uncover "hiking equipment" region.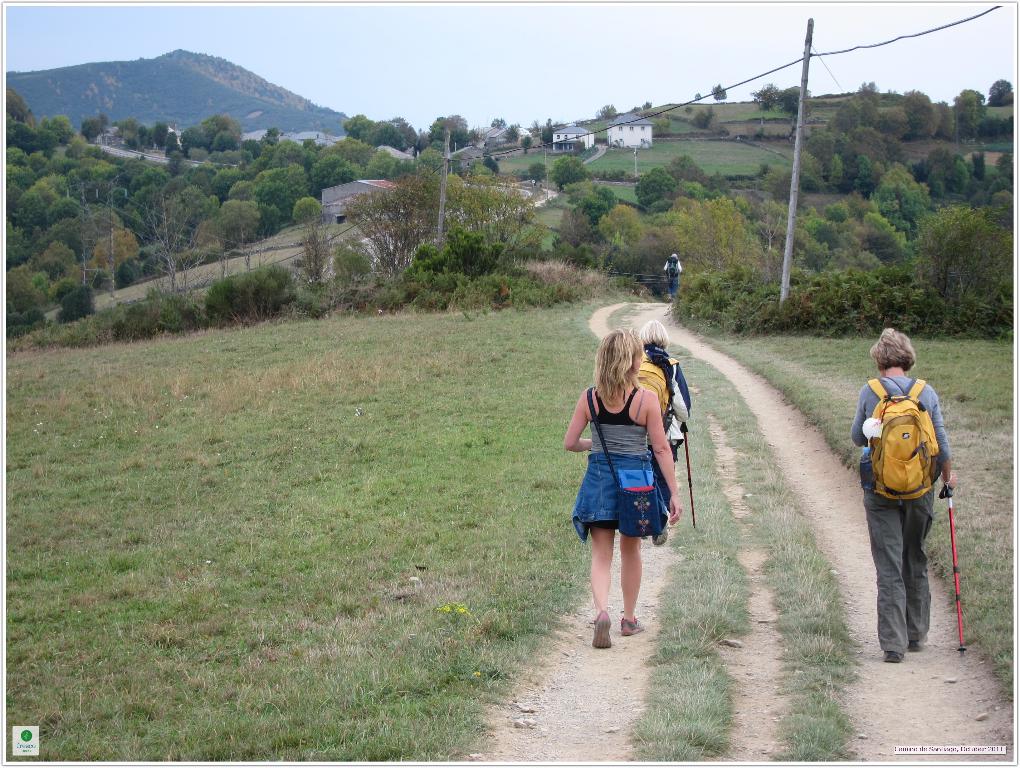
Uncovered: <region>649, 519, 671, 545</region>.
